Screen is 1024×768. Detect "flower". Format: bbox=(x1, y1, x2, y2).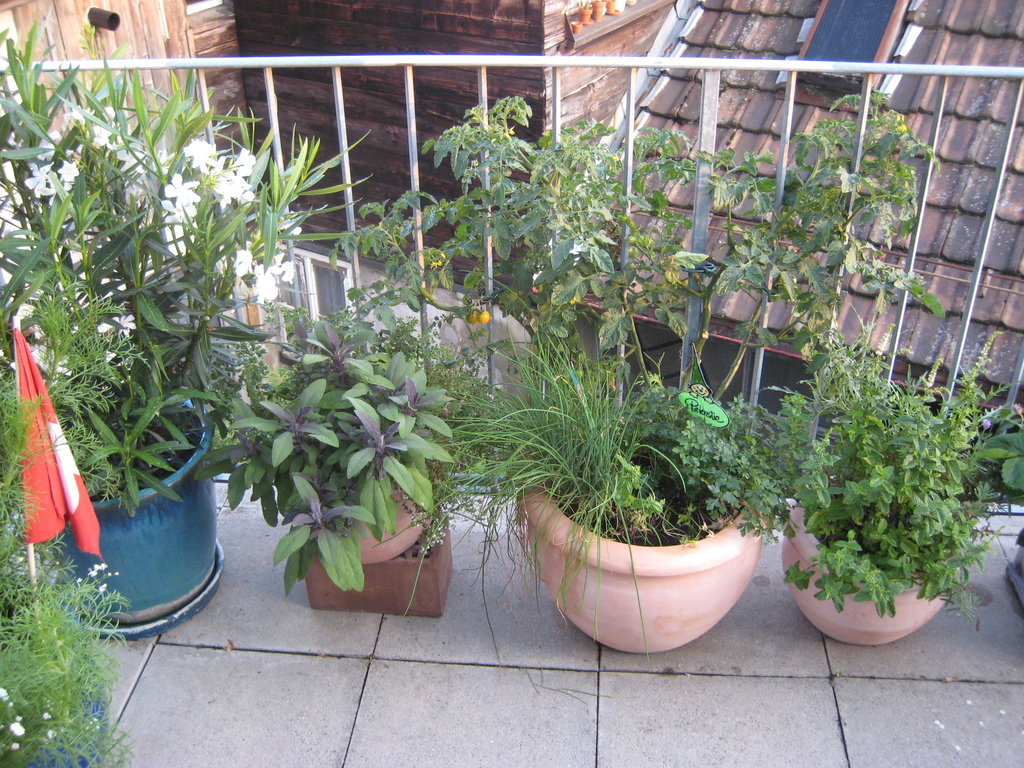
bbox=(38, 182, 61, 206).
